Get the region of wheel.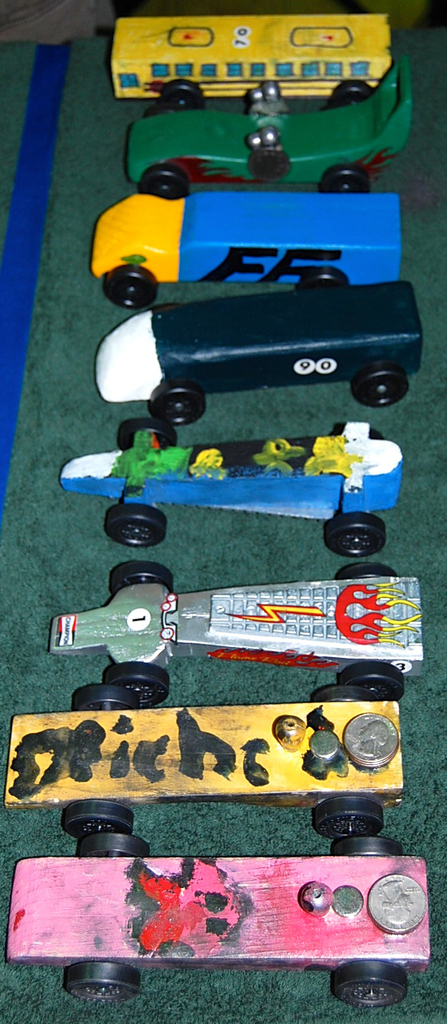
339:663:405:702.
